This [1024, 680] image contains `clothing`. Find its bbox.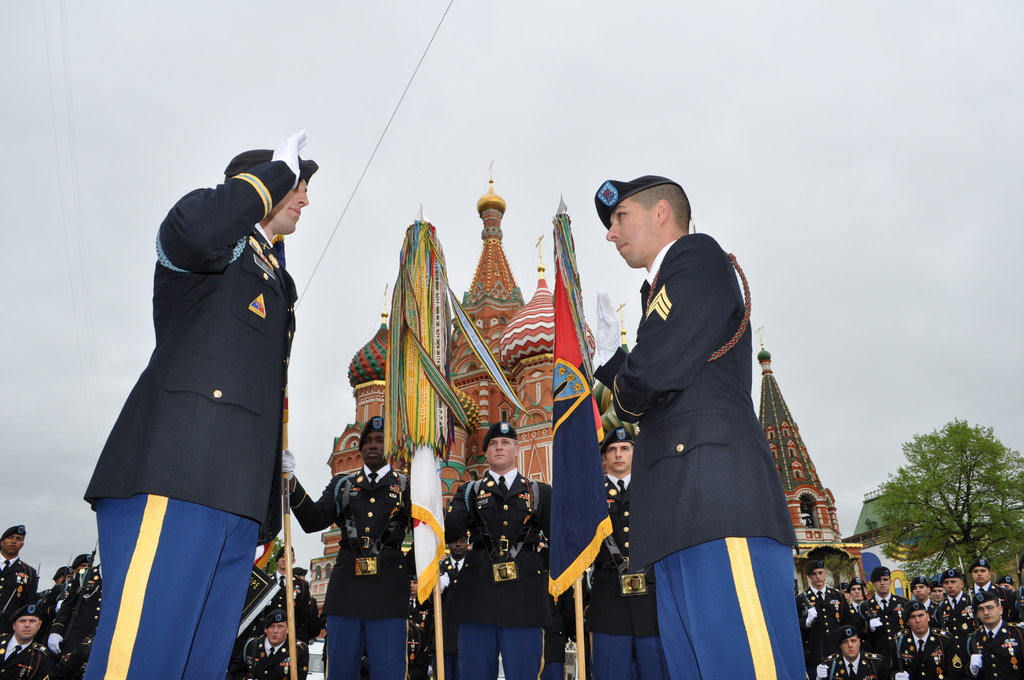
bbox(36, 588, 71, 626).
